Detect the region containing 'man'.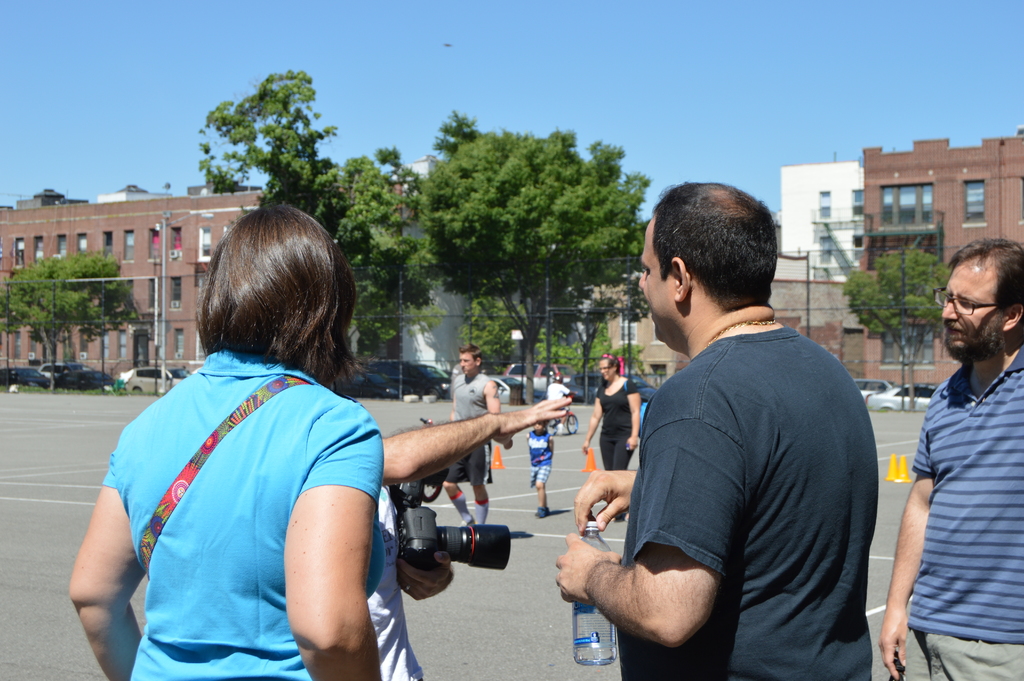
Rect(596, 180, 890, 678).
